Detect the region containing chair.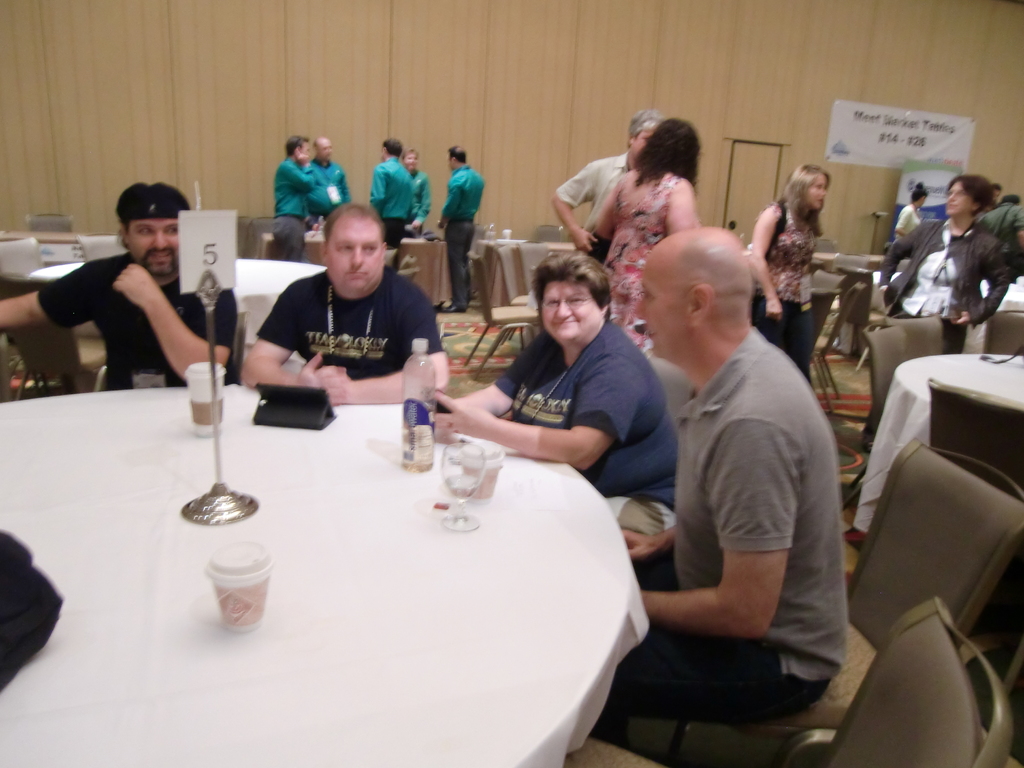
bbox=[884, 314, 943, 356].
